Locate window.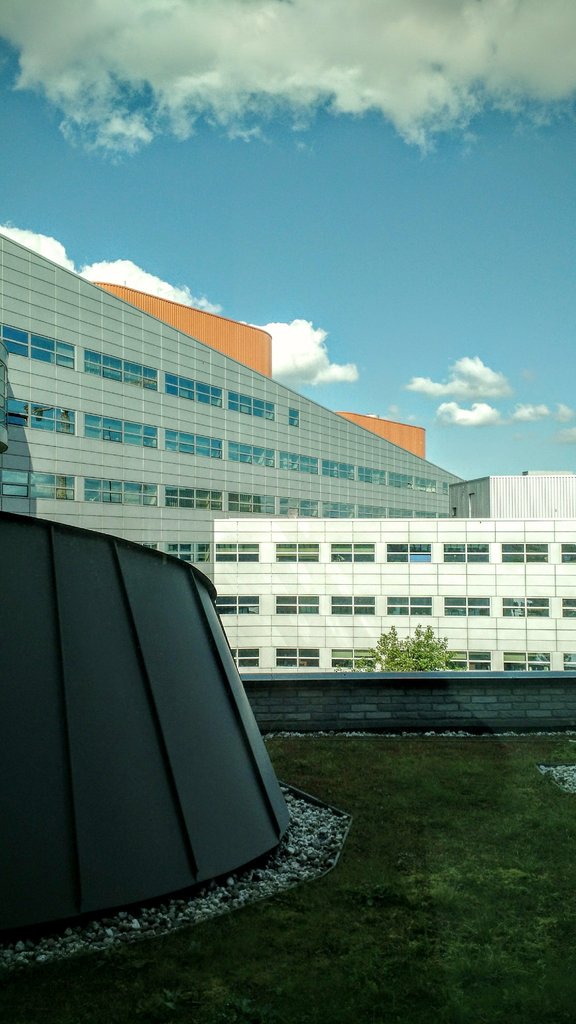
Bounding box: [228, 438, 278, 464].
